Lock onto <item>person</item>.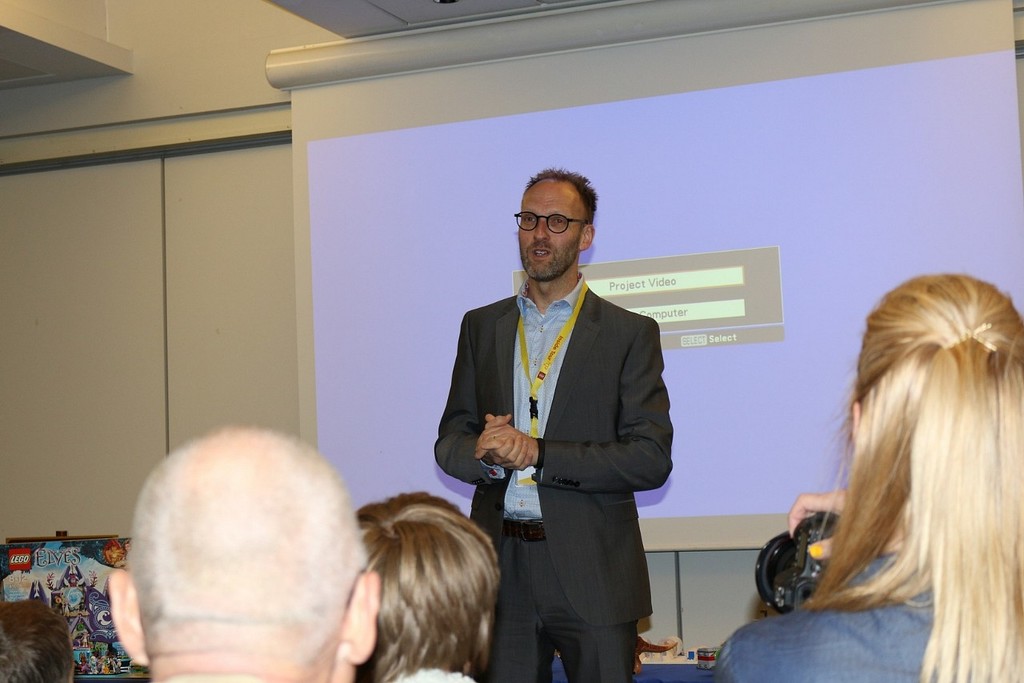
Locked: [x1=110, y1=425, x2=375, y2=682].
